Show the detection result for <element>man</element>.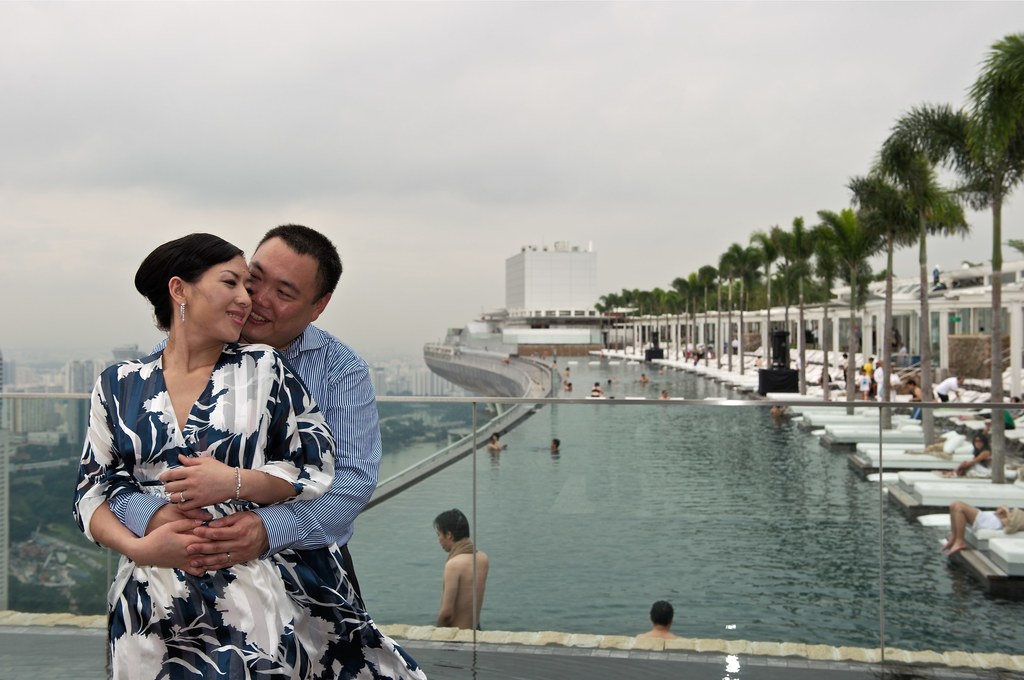
[423, 522, 504, 642].
